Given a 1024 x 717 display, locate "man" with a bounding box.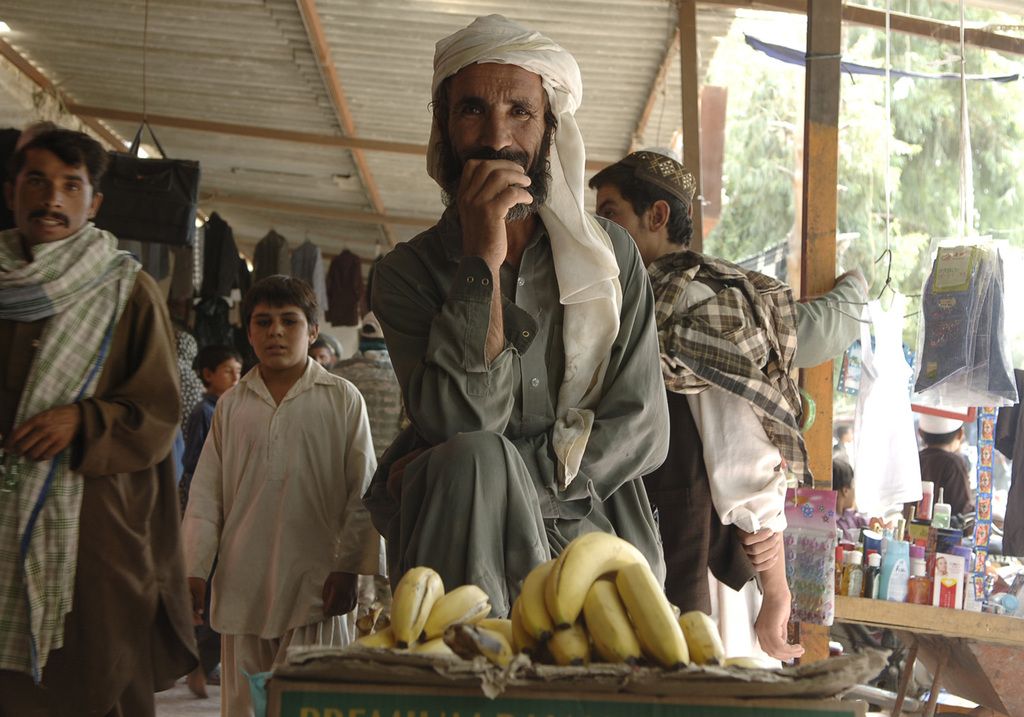
Located: pyautogui.locateOnScreen(328, 309, 401, 475).
